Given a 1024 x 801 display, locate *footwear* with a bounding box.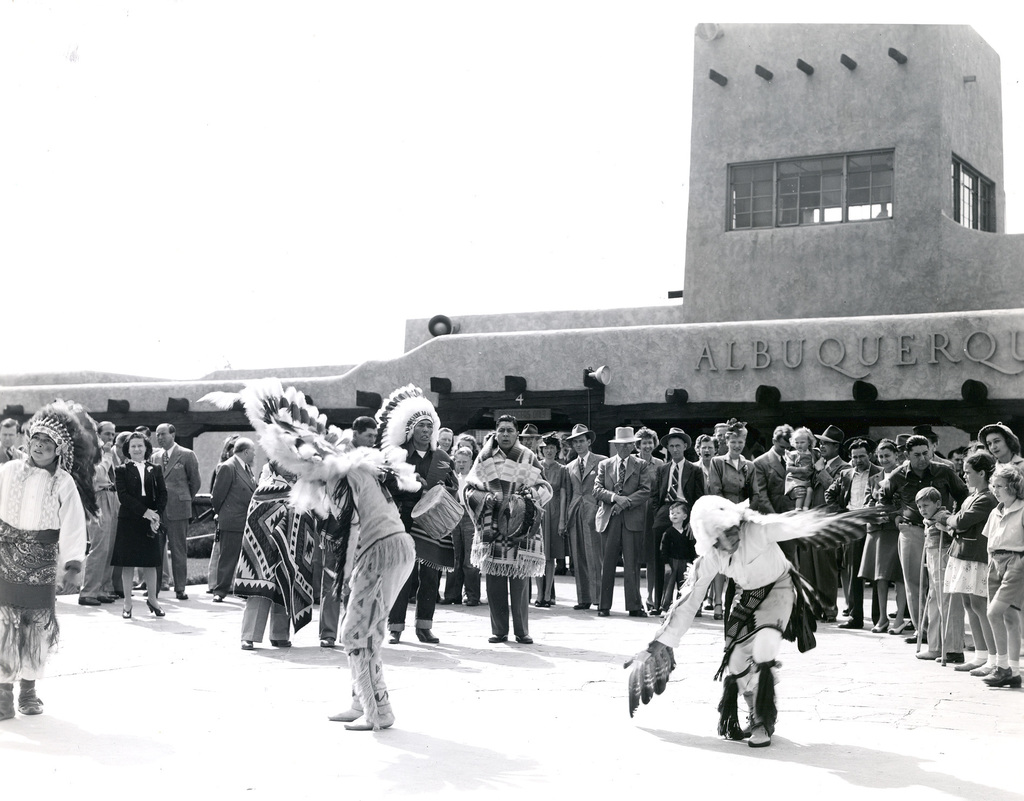
Located: crop(0, 681, 12, 718).
